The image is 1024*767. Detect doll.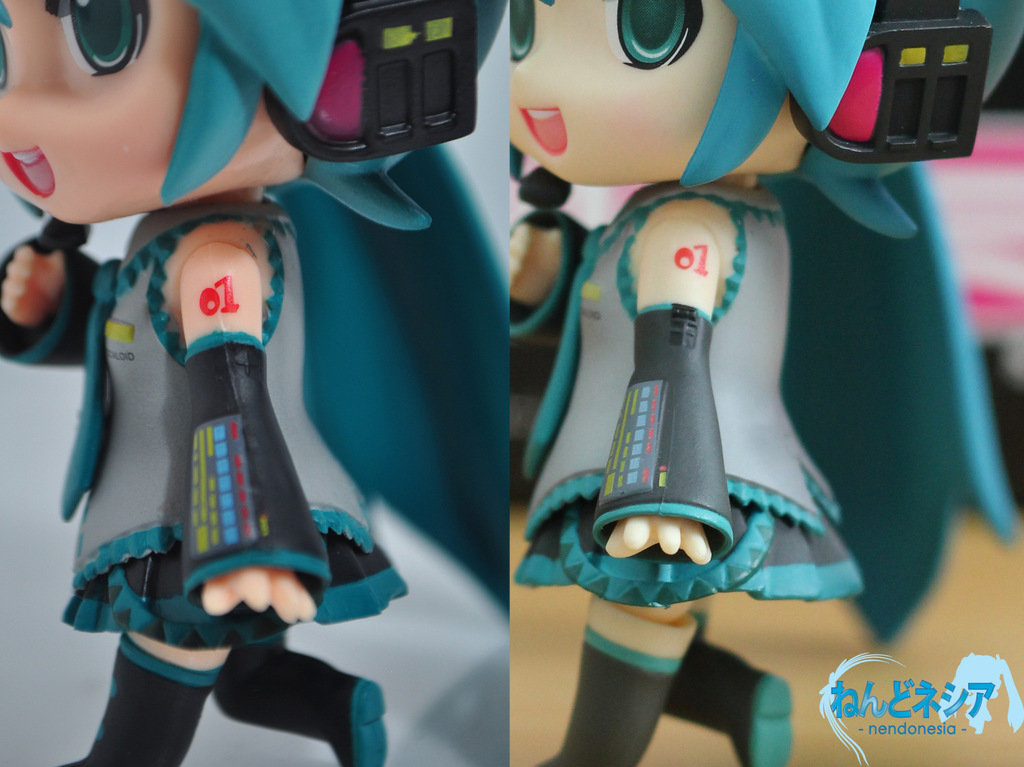
Detection: bbox(516, 0, 1021, 766).
